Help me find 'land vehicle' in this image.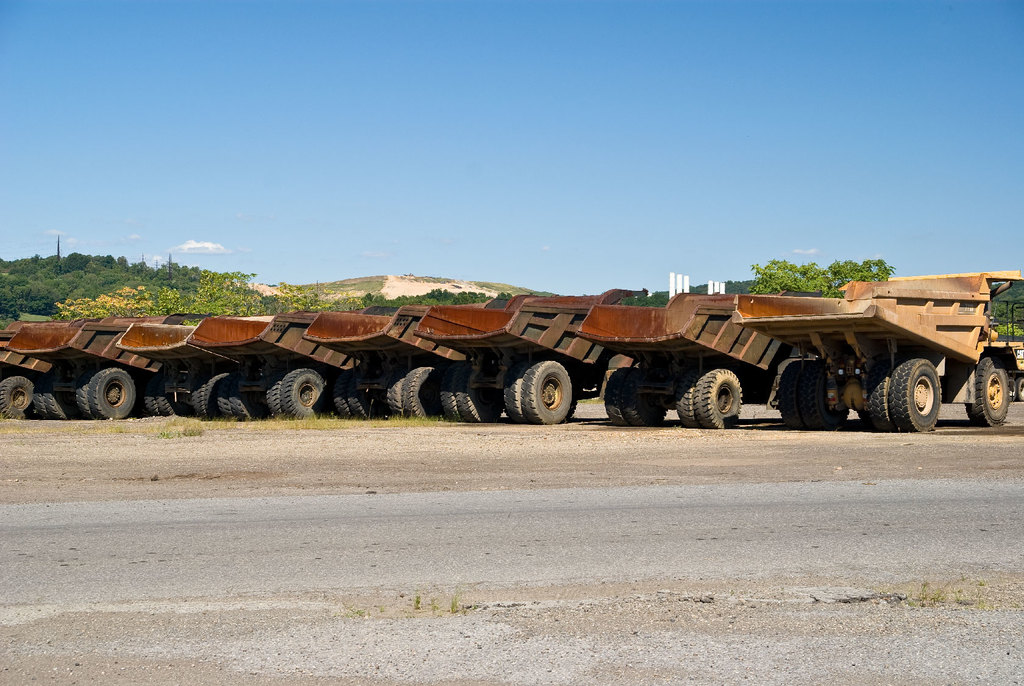
Found it: {"x1": 726, "y1": 269, "x2": 1023, "y2": 433}.
